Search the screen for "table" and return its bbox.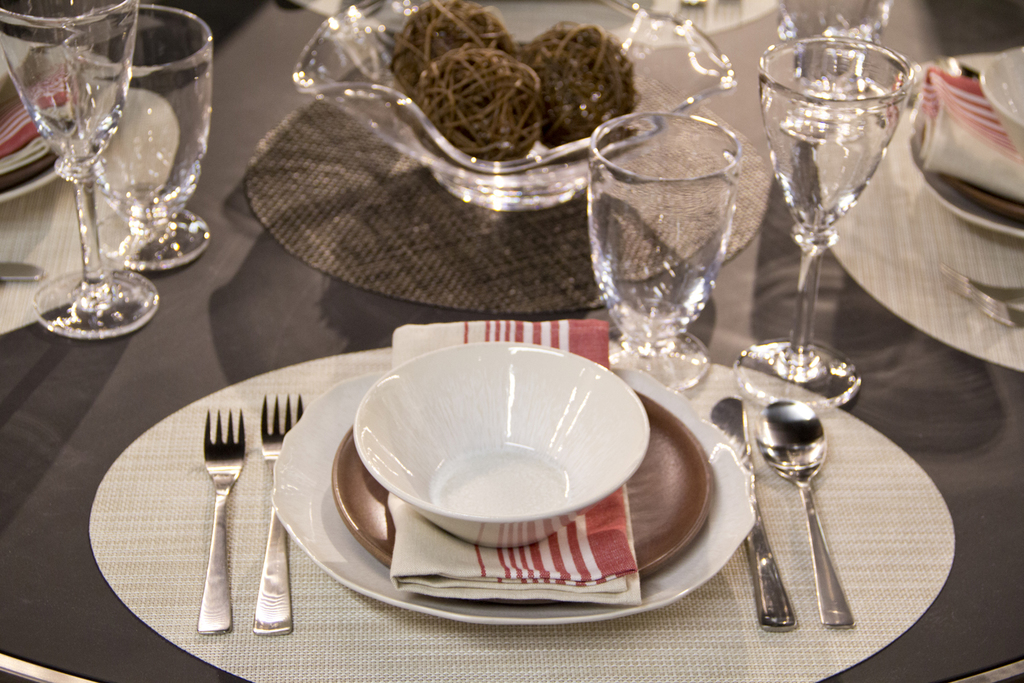
Found: 0,66,1023,648.
